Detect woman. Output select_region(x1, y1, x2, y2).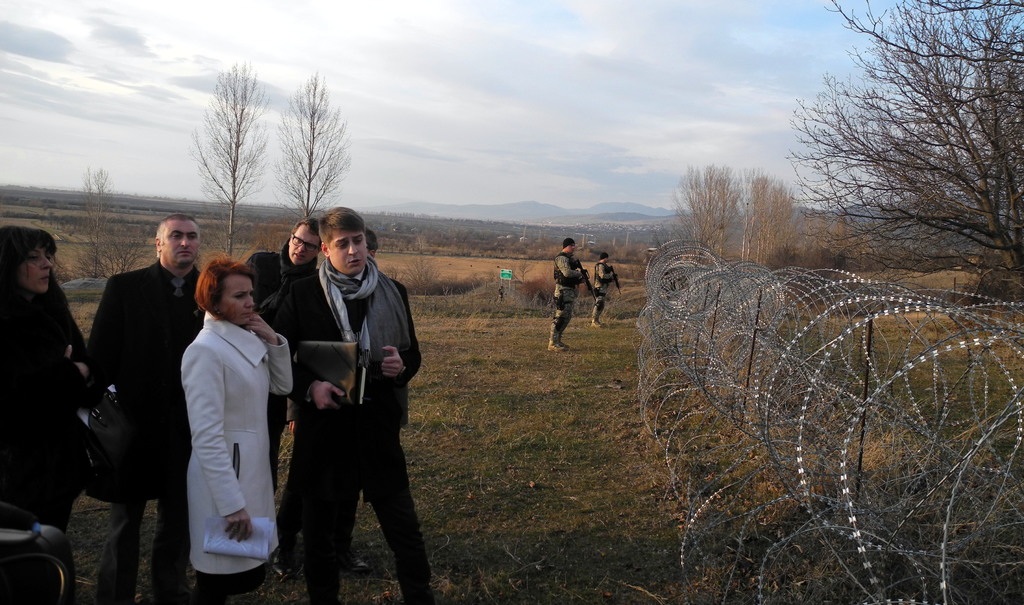
select_region(158, 265, 294, 604).
